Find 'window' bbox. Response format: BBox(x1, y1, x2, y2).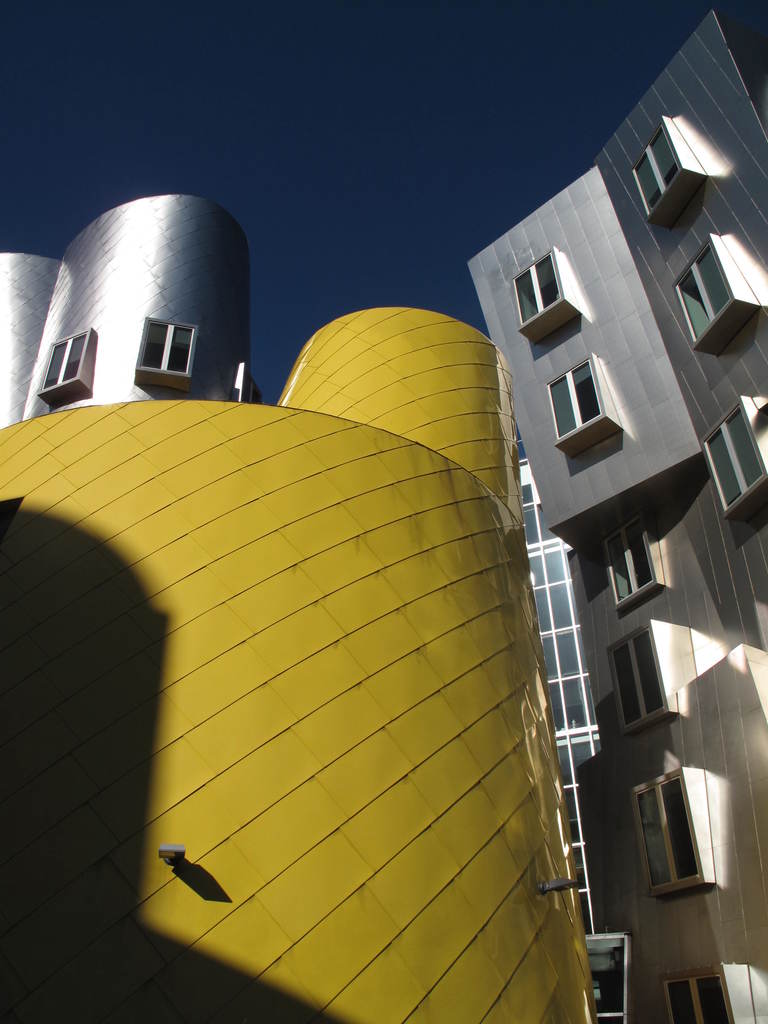
BBox(668, 234, 730, 346).
